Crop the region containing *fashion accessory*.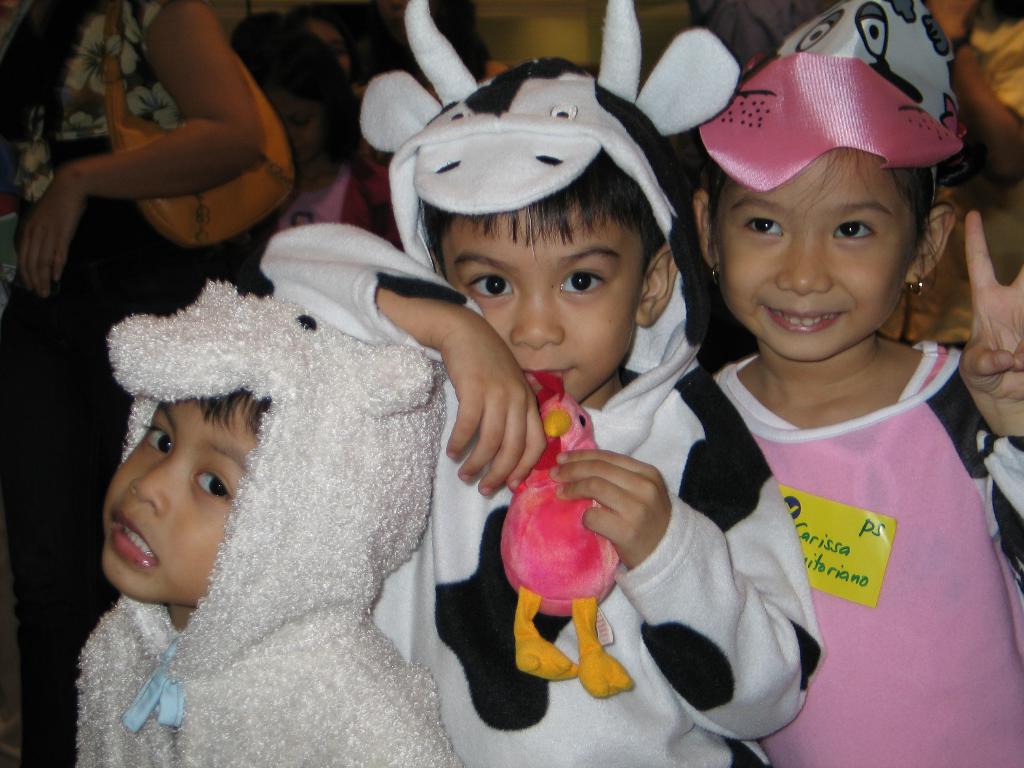
Crop region: <region>103, 0, 295, 248</region>.
